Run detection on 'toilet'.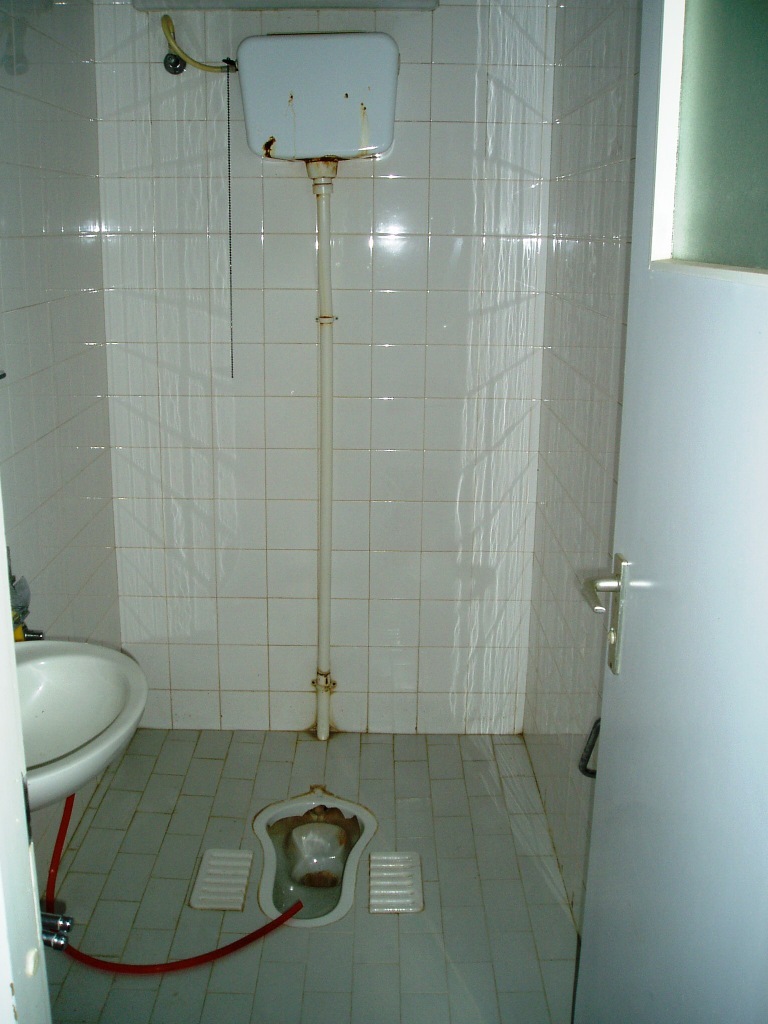
Result: (x1=243, y1=777, x2=394, y2=933).
